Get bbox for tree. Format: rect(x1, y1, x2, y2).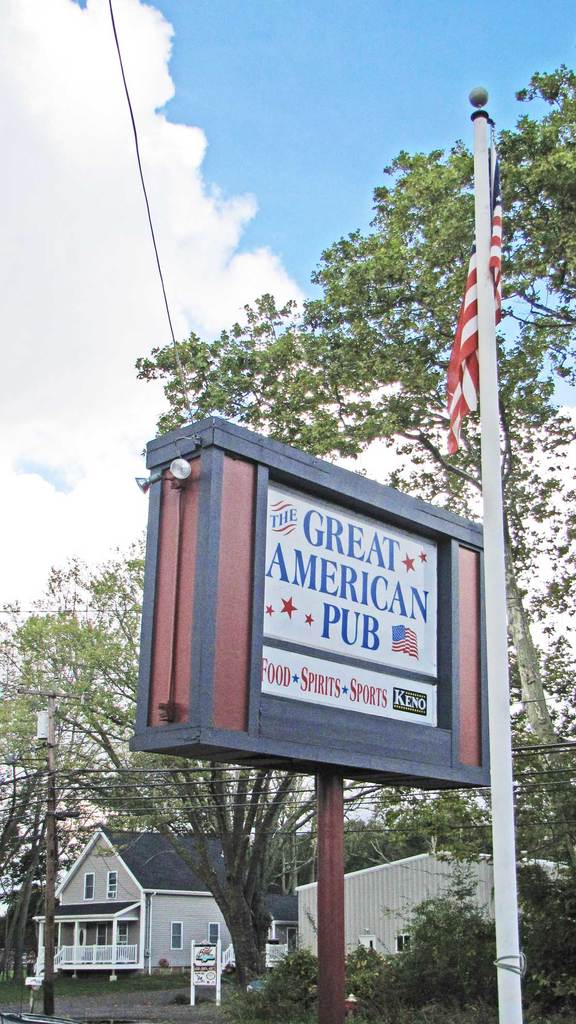
rect(0, 558, 325, 971).
